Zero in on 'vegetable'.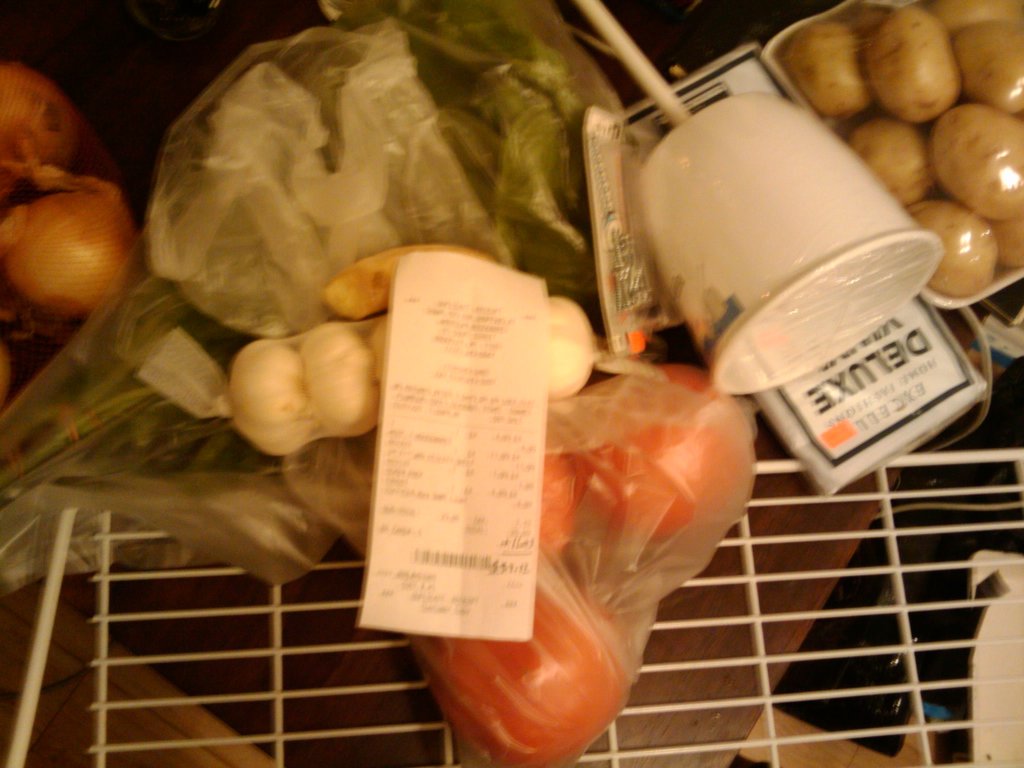
Zeroed in: box=[3, 166, 130, 326].
